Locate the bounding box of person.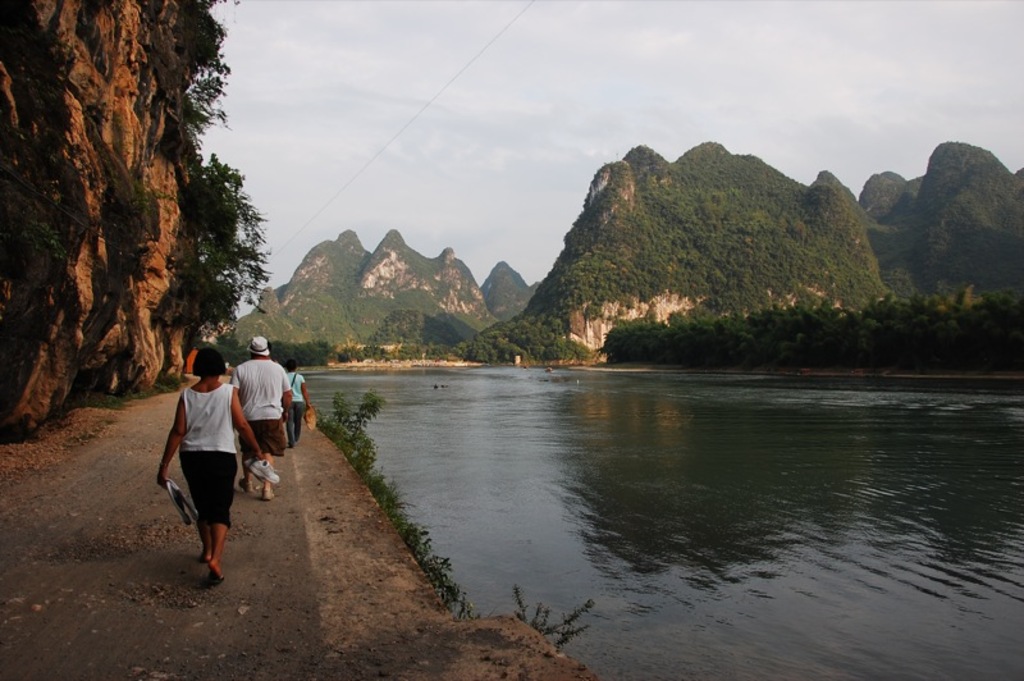
Bounding box: BBox(230, 334, 292, 501).
